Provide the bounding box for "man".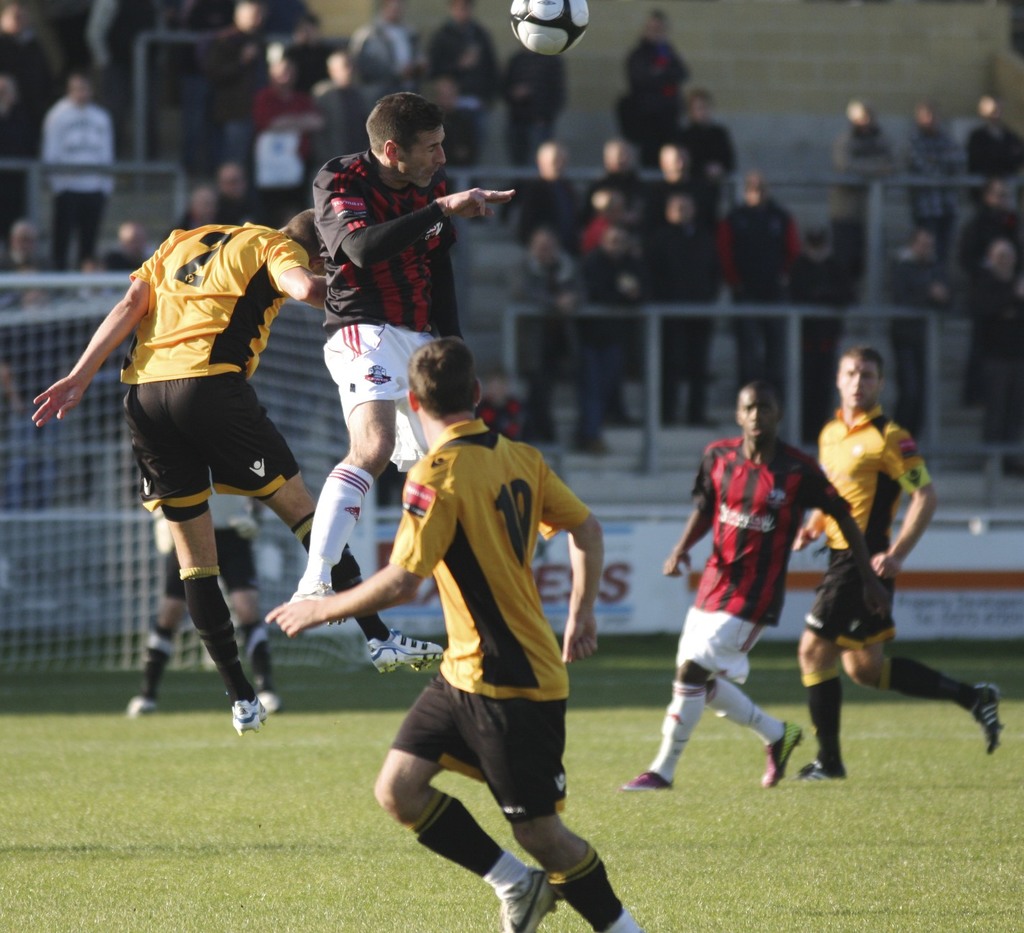
left=29, top=208, right=443, bottom=731.
